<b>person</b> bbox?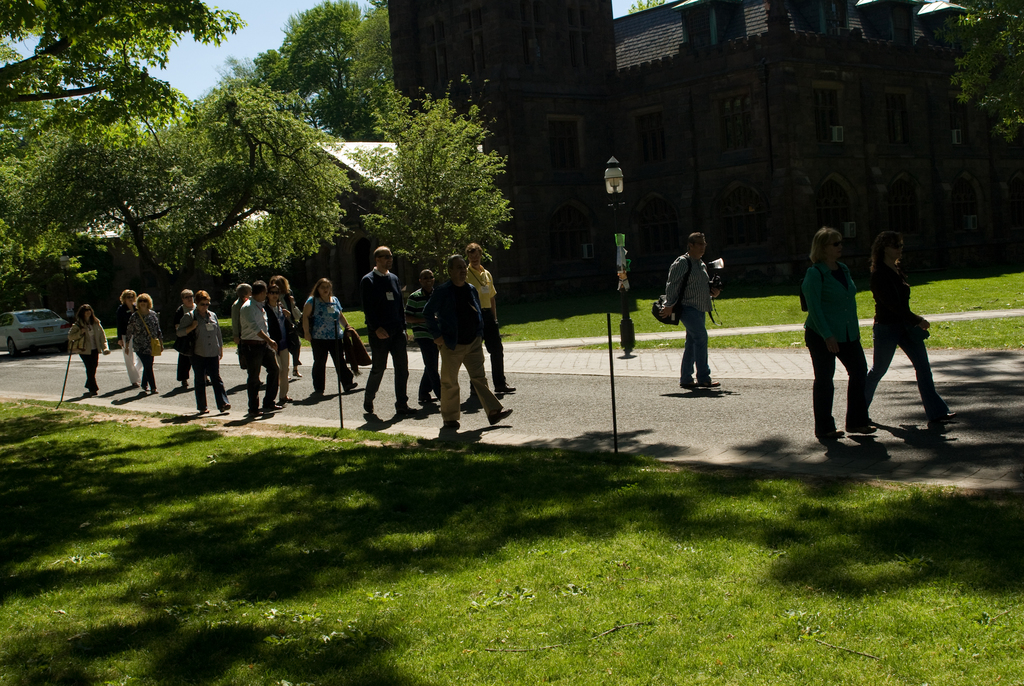
172 286 194 382
